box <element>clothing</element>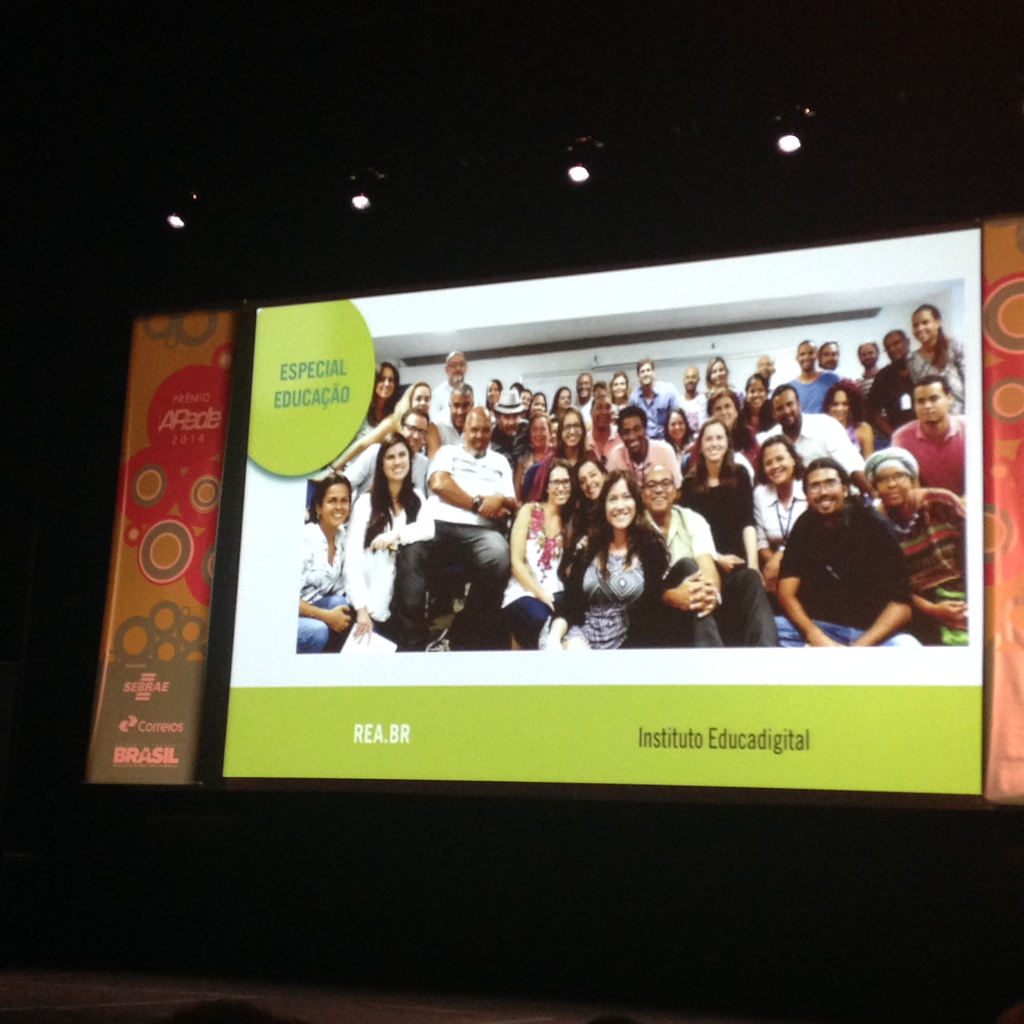
345 426 372 469
